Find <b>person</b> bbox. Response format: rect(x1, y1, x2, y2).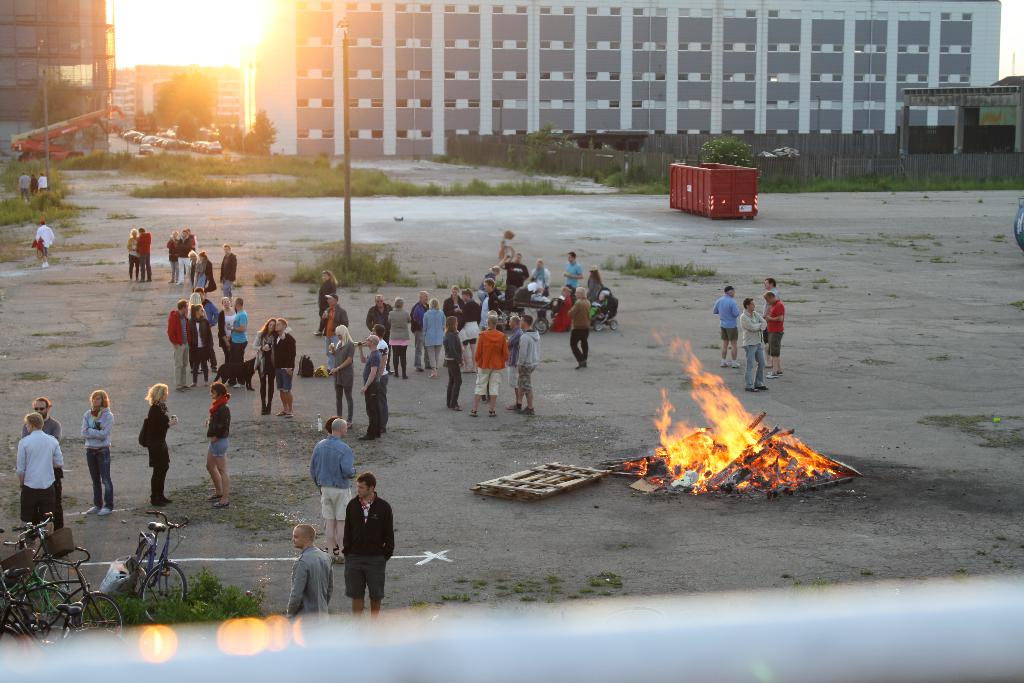
rect(563, 251, 586, 295).
